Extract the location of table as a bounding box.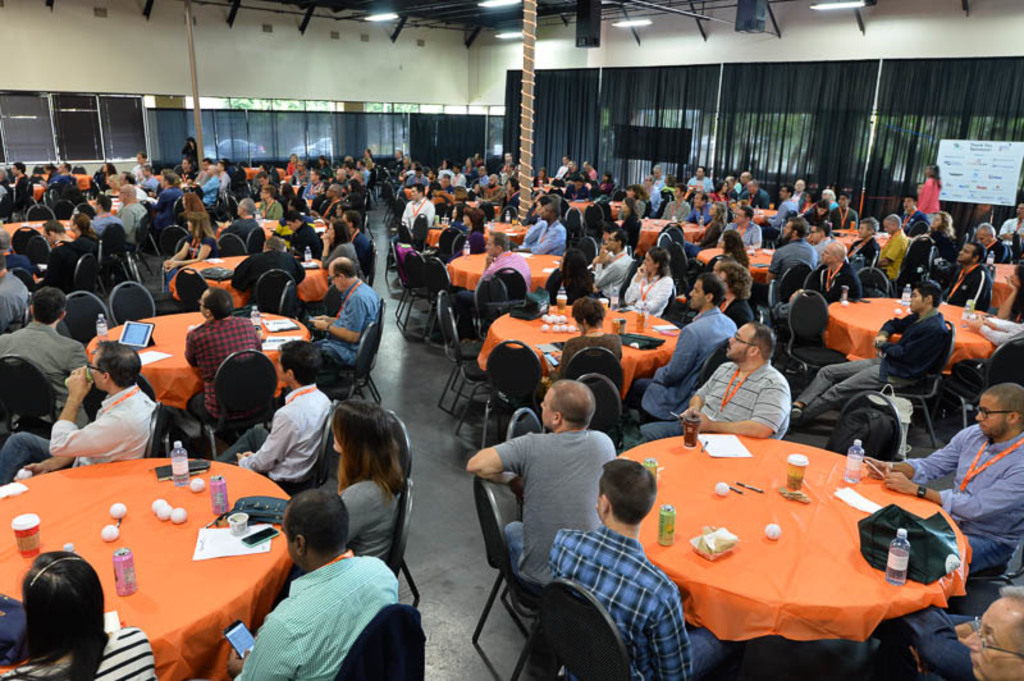
BBox(608, 430, 977, 678).
